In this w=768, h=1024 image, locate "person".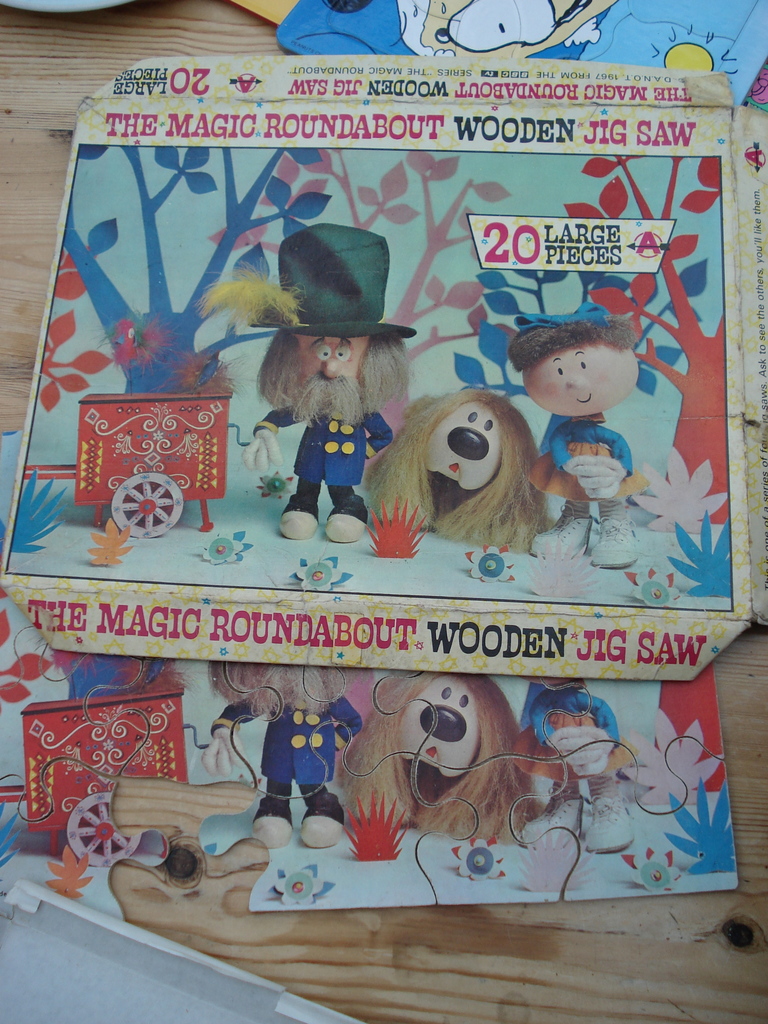
Bounding box: 194, 220, 423, 536.
